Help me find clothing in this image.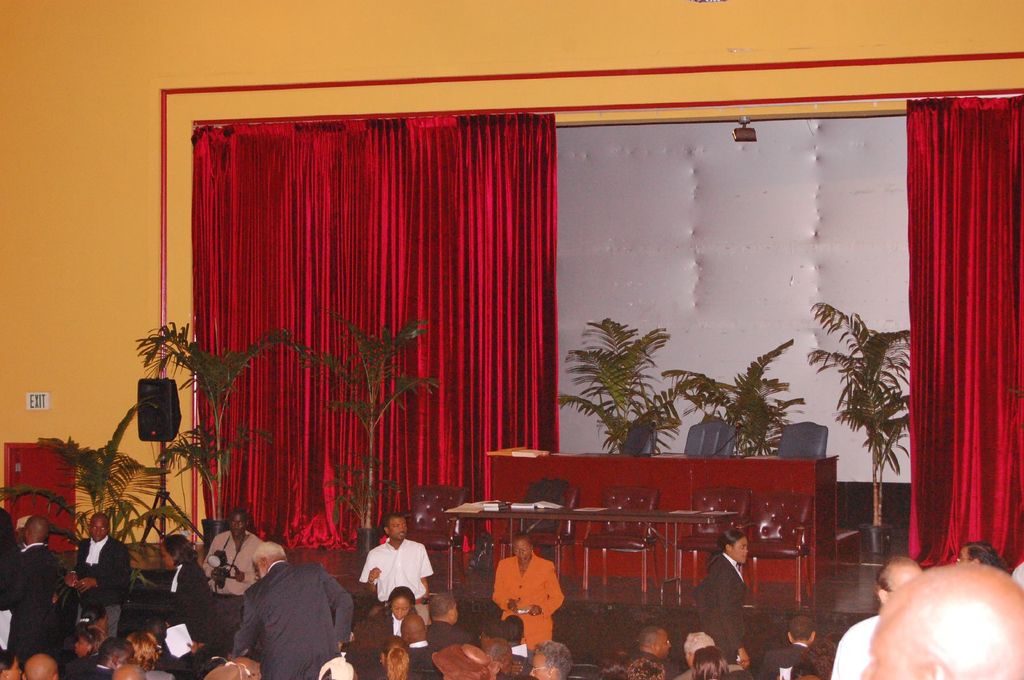
Found it: 0 538 66 643.
